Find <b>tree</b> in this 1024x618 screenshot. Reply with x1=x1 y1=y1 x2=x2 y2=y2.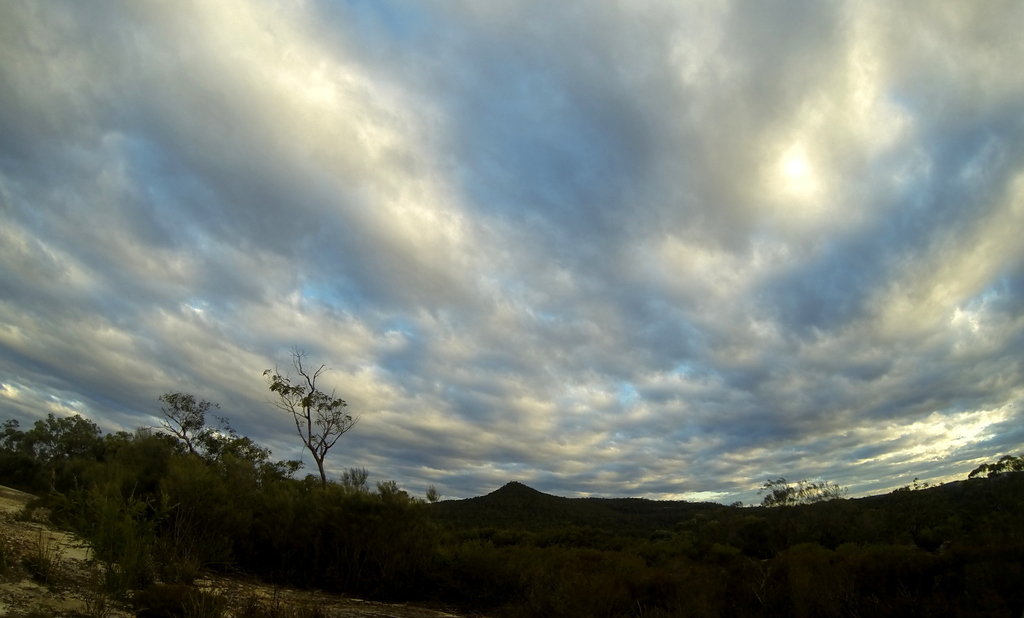
x1=885 y1=486 x2=913 y2=492.
